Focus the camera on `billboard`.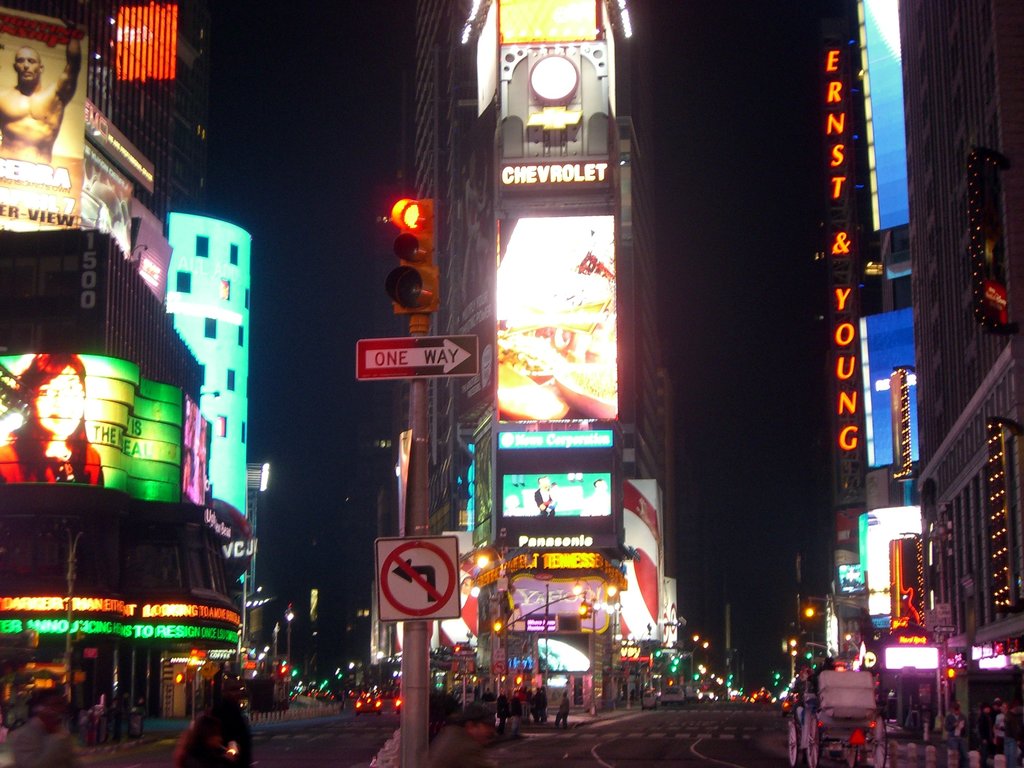
Focus region: (left=505, top=563, right=614, bottom=629).
